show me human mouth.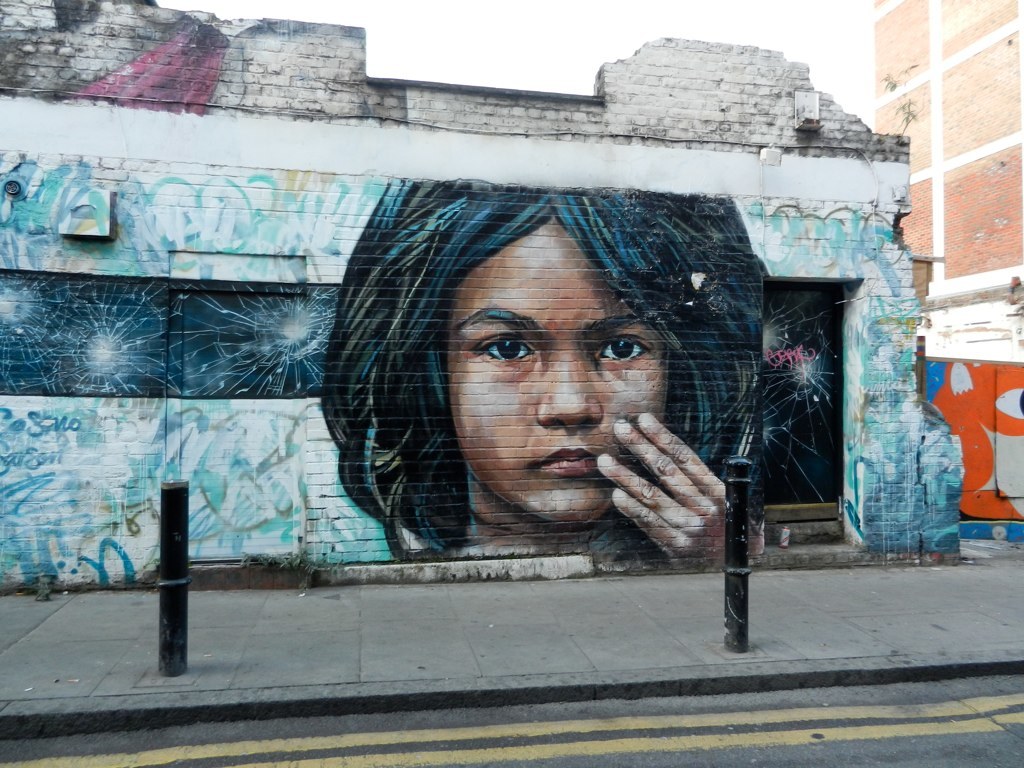
human mouth is here: bbox=[534, 447, 594, 472].
